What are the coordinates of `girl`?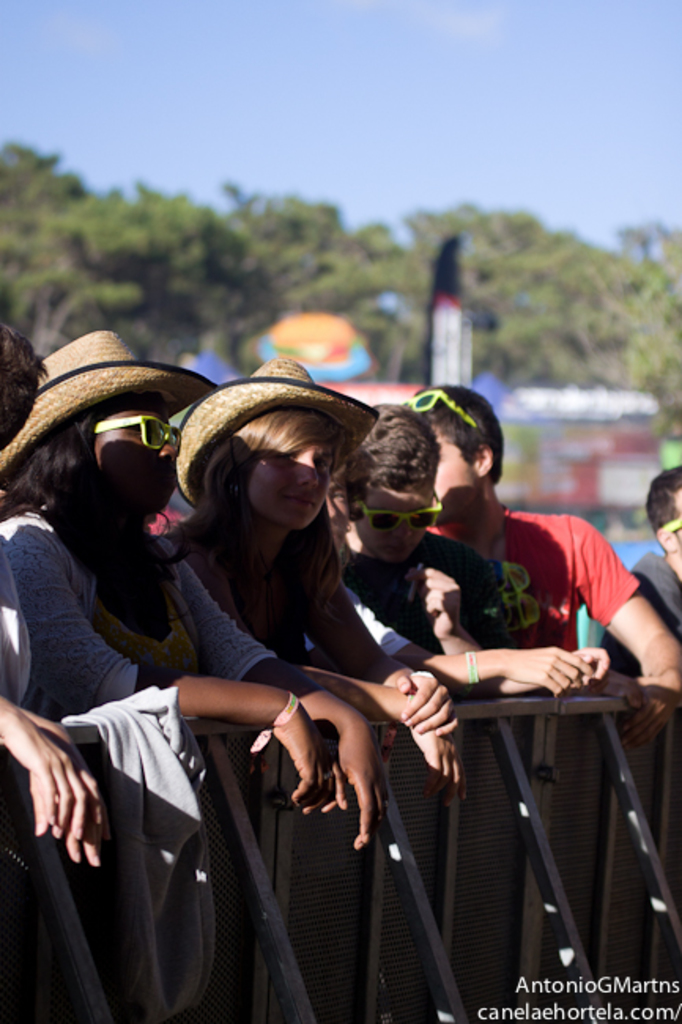
[0, 321, 389, 851].
